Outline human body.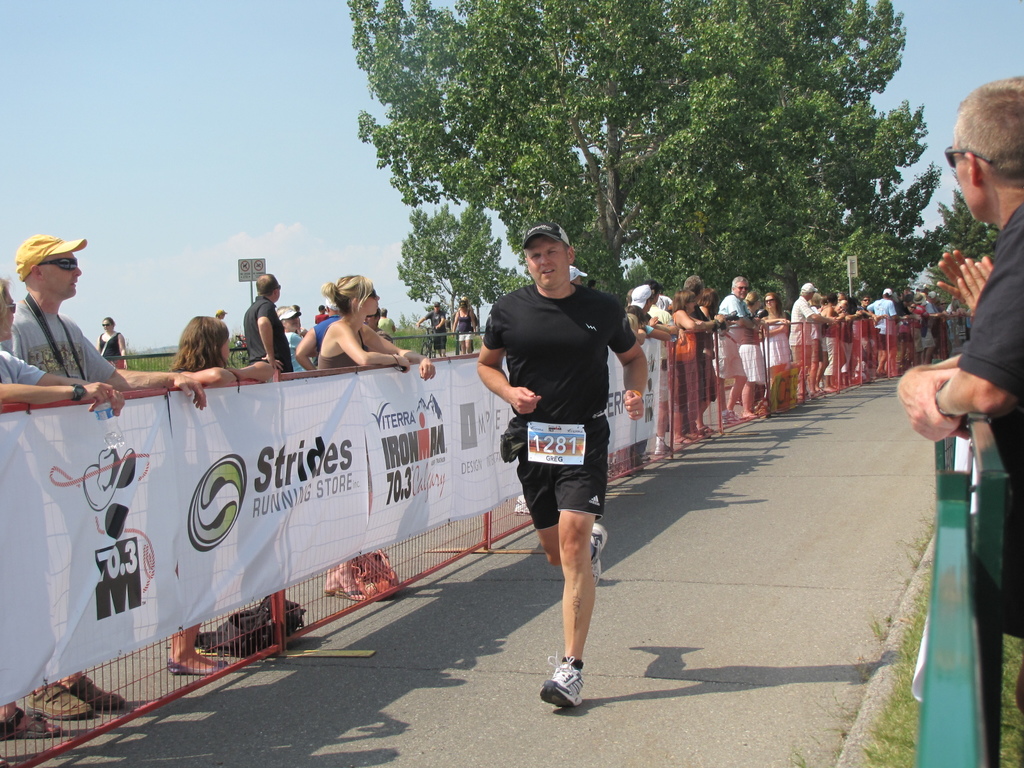
Outline: x1=170 y1=314 x2=241 y2=383.
